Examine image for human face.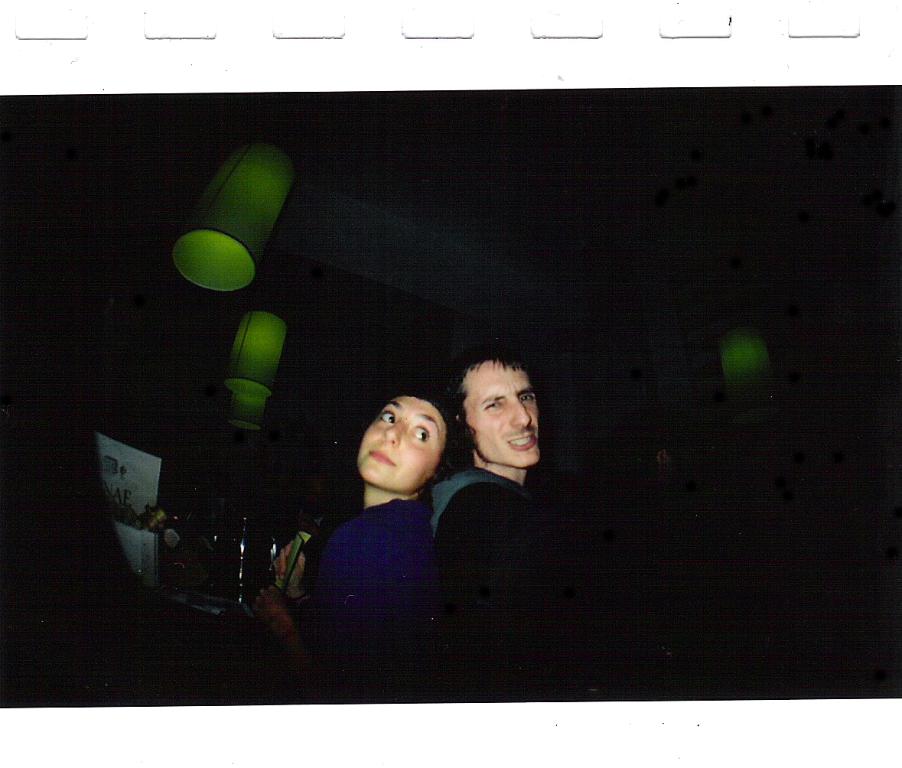
Examination result: [467,365,539,469].
